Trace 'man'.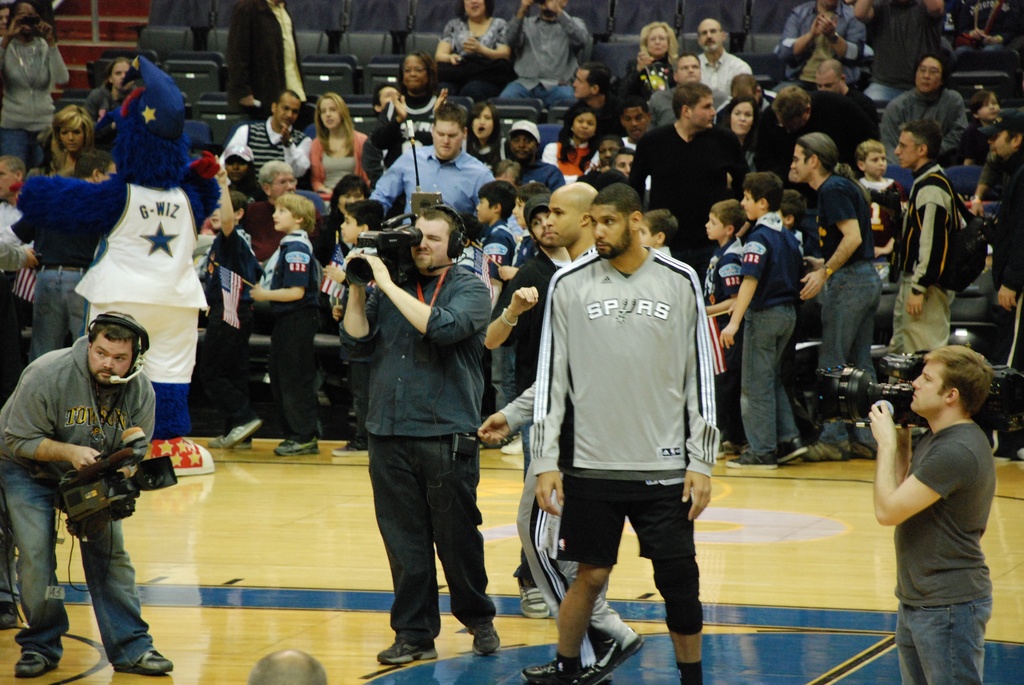
Traced to rect(630, 77, 756, 283).
